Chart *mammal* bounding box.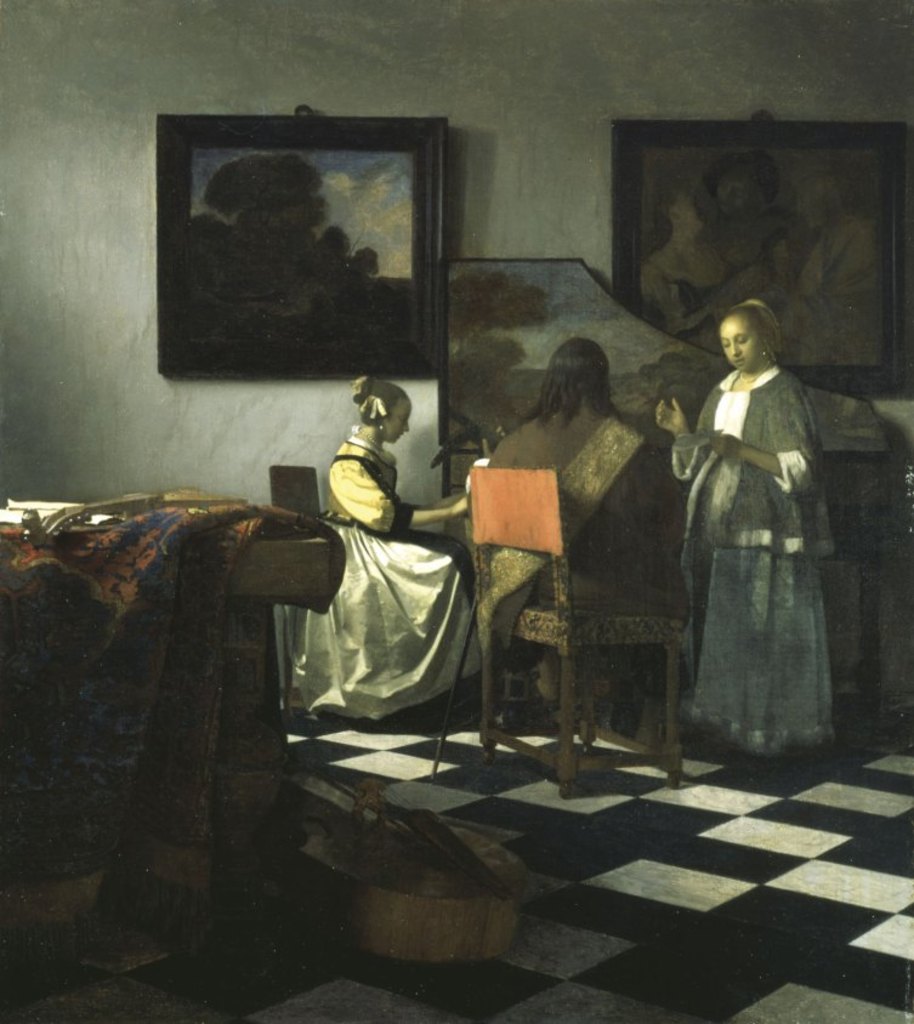
Charted: (x1=268, y1=371, x2=464, y2=707).
